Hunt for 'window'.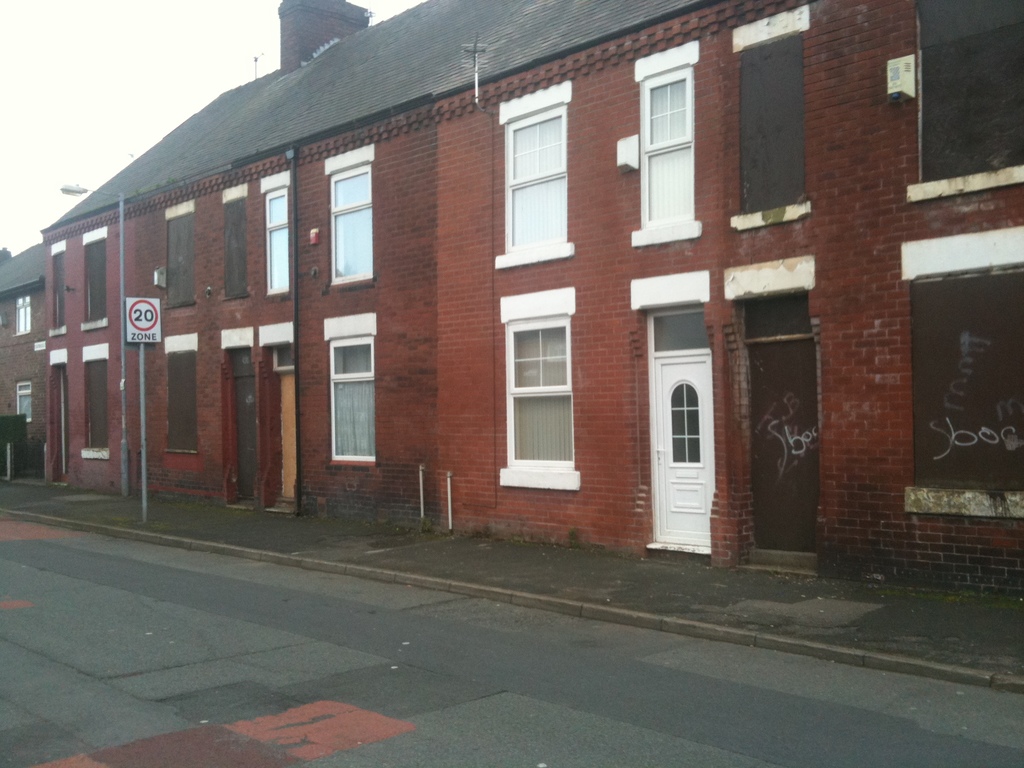
Hunted down at box=[166, 351, 193, 450].
